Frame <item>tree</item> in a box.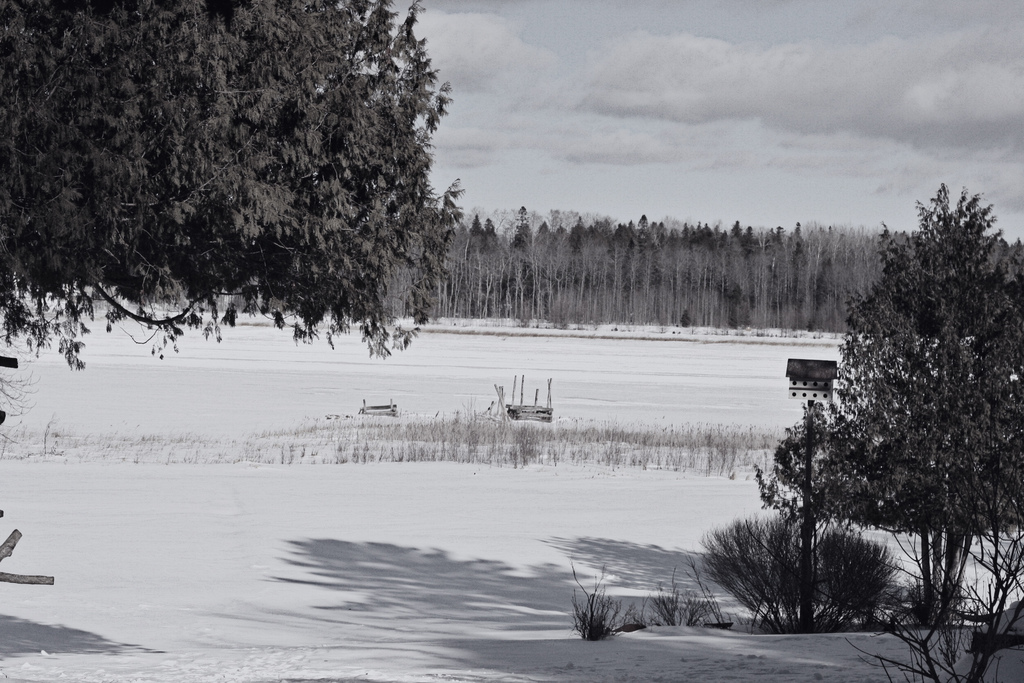
l=0, t=5, r=473, b=364.
